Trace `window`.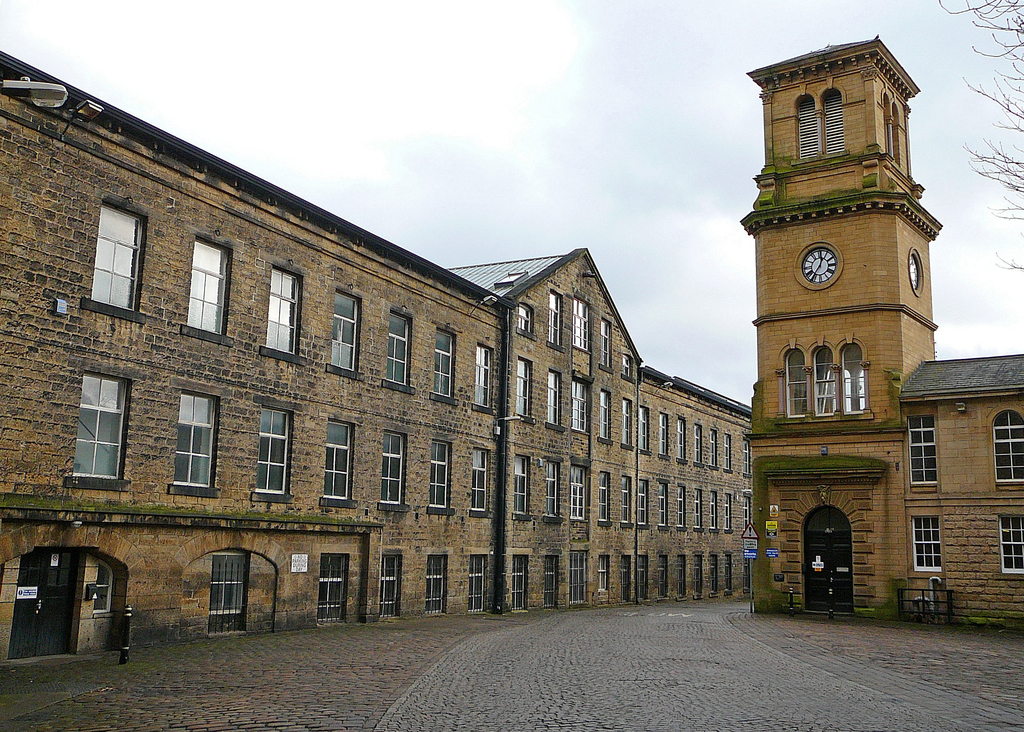
Traced to [659, 478, 676, 534].
